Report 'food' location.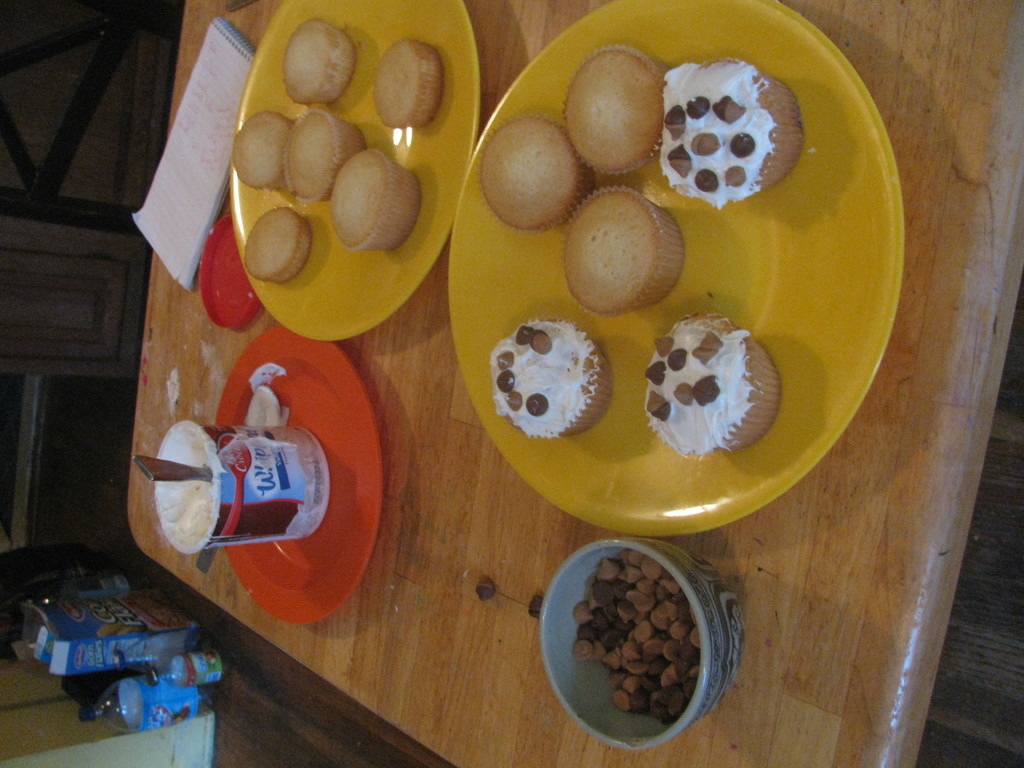
Report: (x1=660, y1=53, x2=807, y2=207).
